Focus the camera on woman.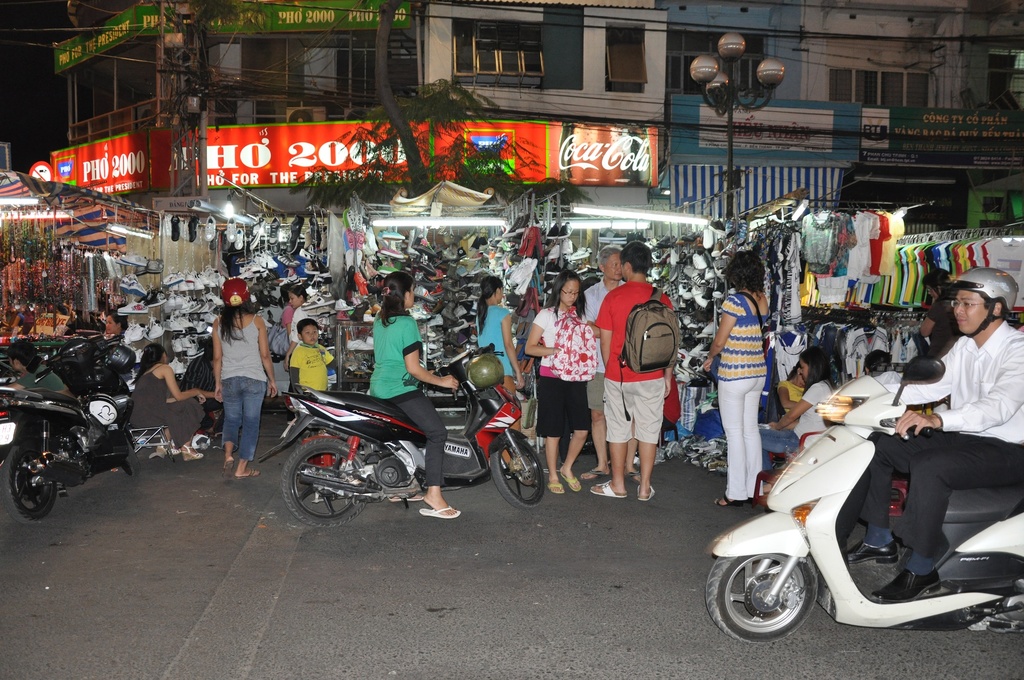
Focus region: box=[268, 287, 296, 387].
